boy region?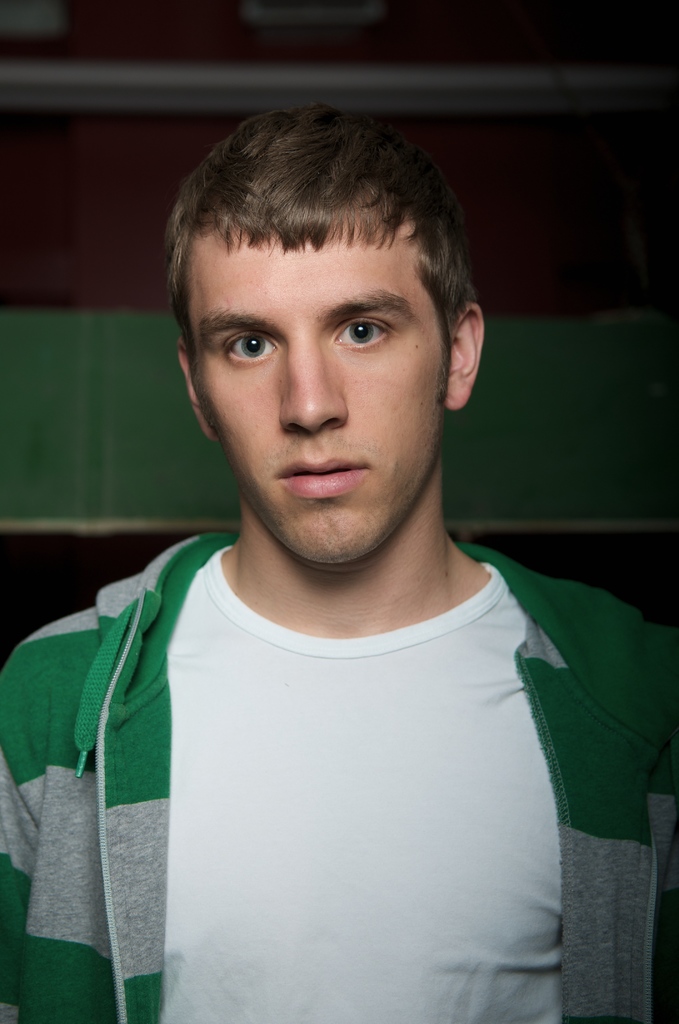
[0, 104, 678, 1023]
